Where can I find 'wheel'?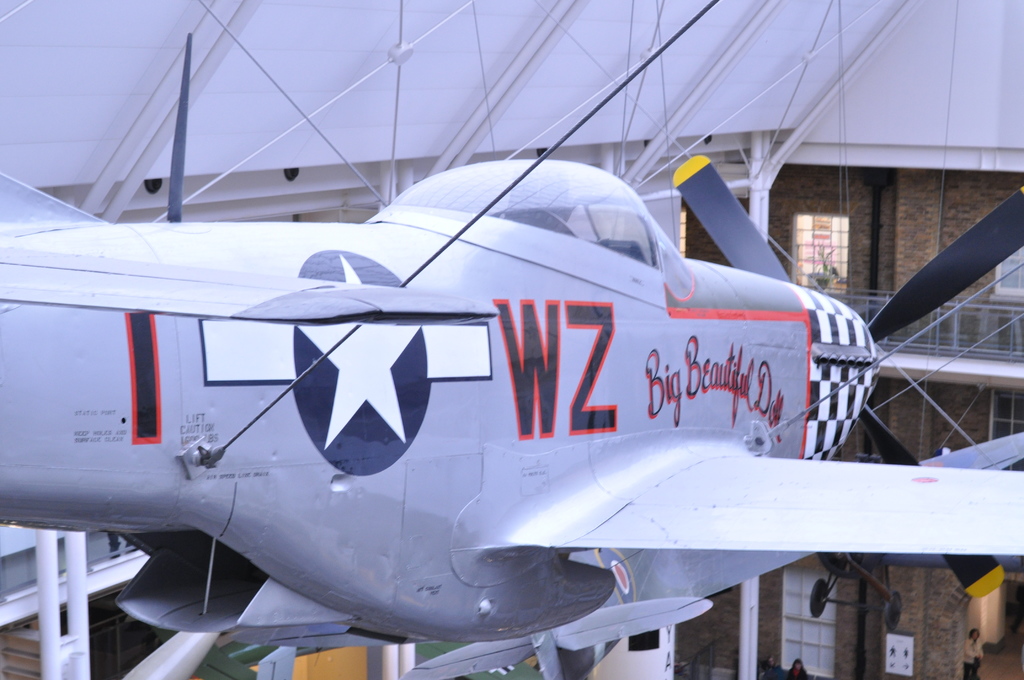
You can find it at <region>808, 576, 833, 622</region>.
